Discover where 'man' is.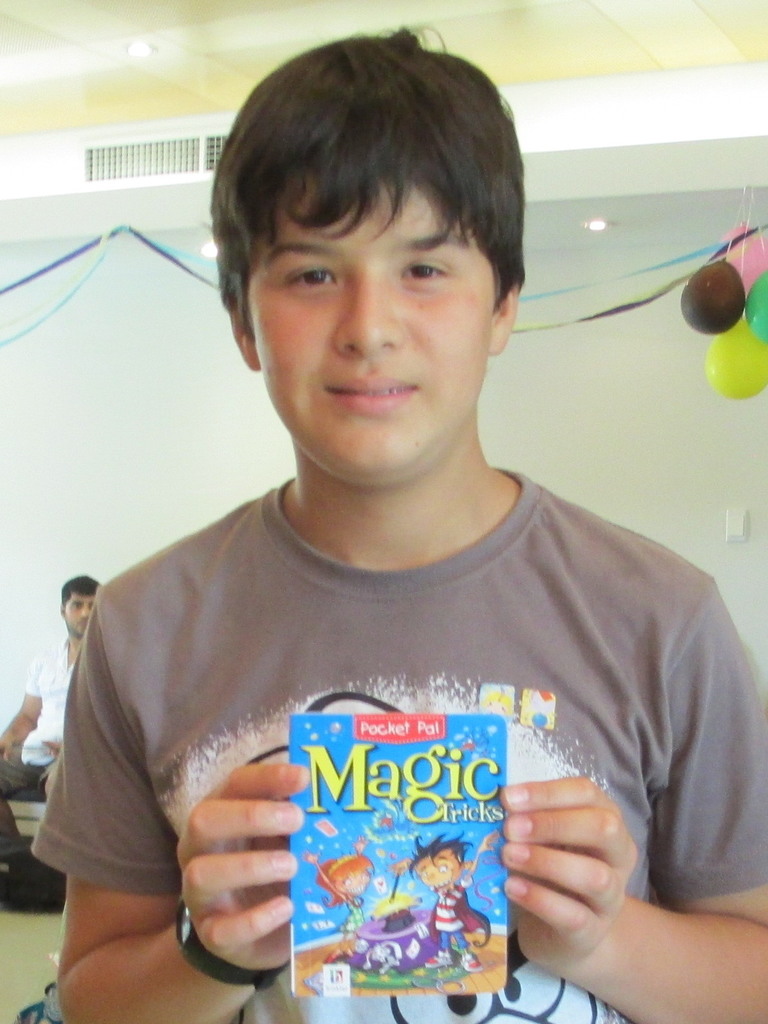
Discovered at (left=0, top=565, right=102, bottom=913).
